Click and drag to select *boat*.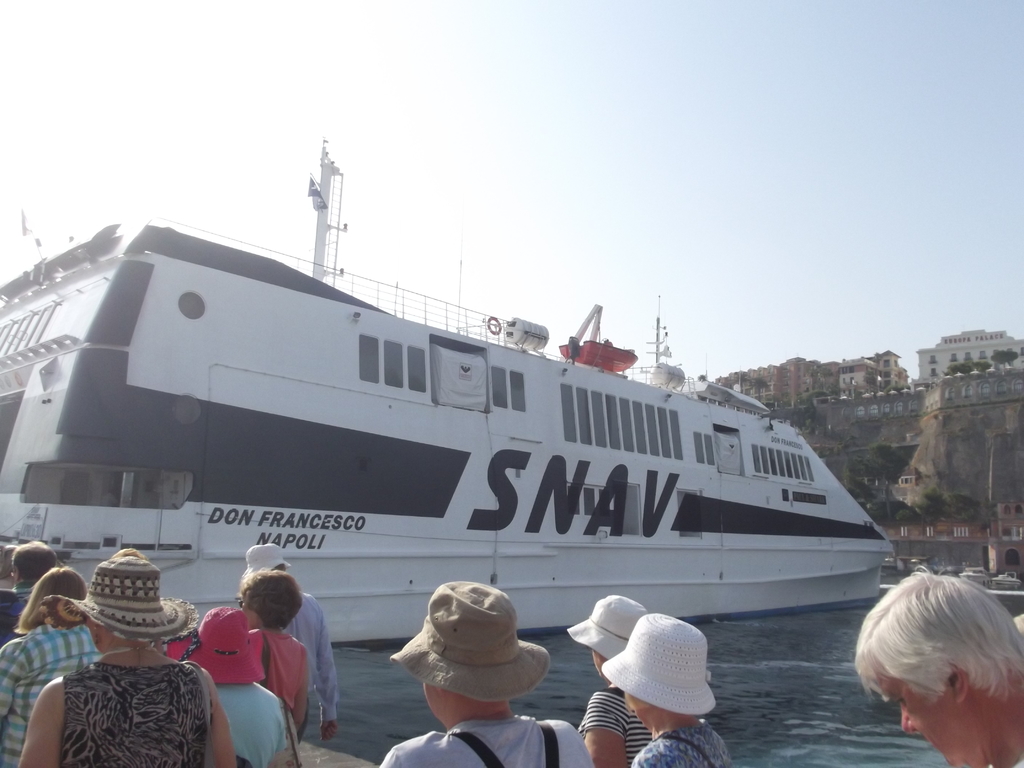
Selection: [left=10, top=152, right=911, bottom=672].
